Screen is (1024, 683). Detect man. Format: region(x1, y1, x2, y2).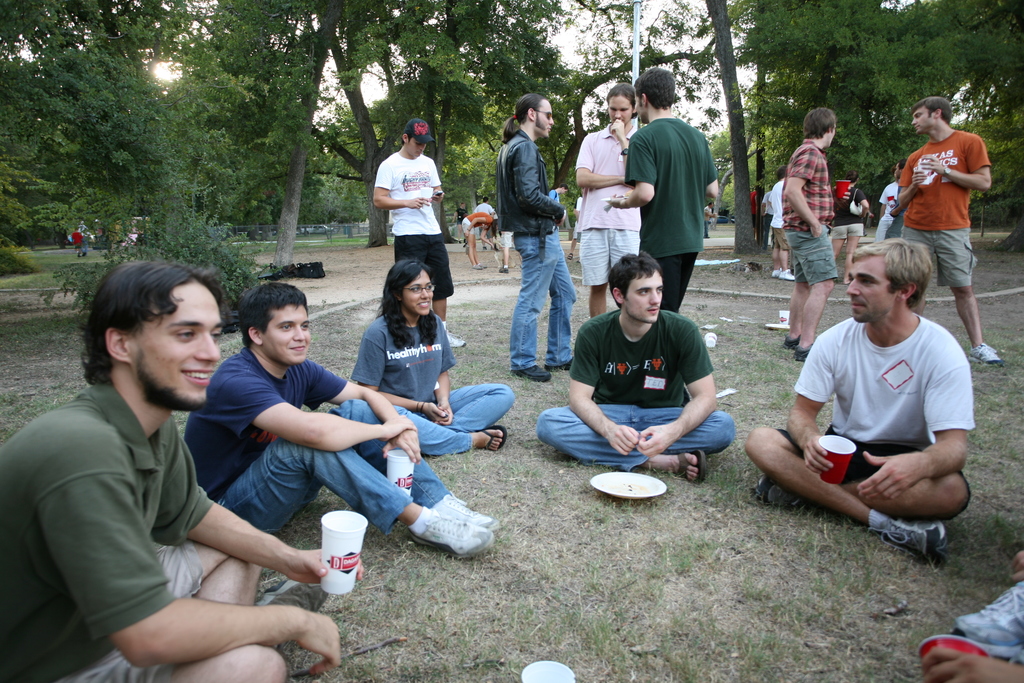
region(577, 86, 634, 324).
